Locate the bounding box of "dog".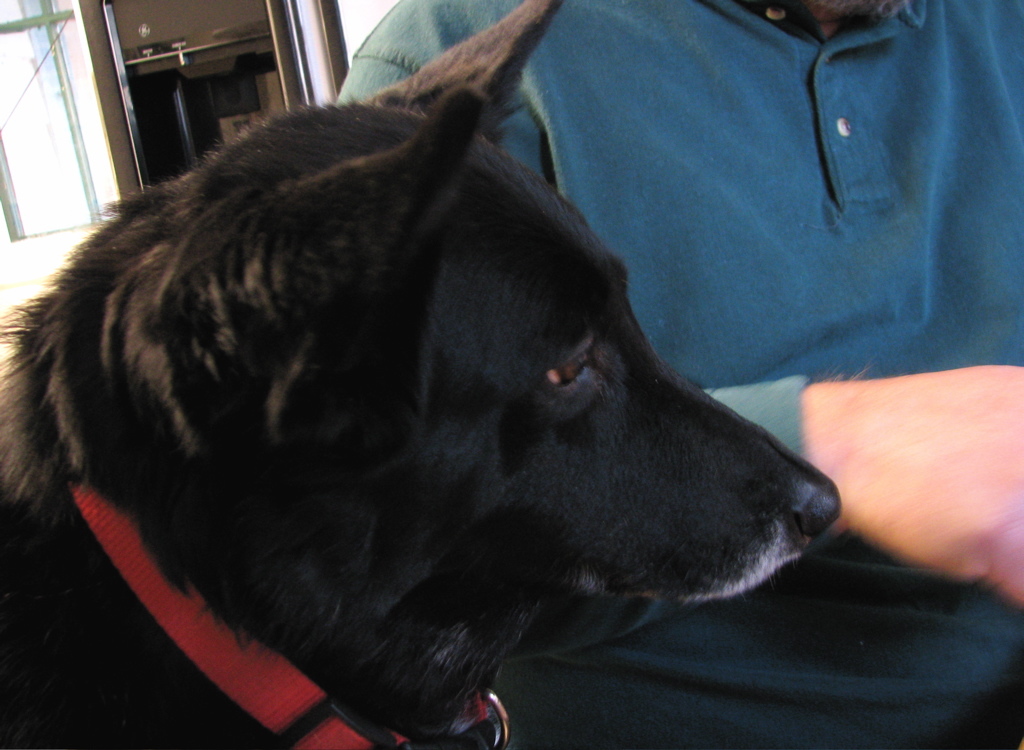
Bounding box: <bbox>0, 0, 844, 749</bbox>.
